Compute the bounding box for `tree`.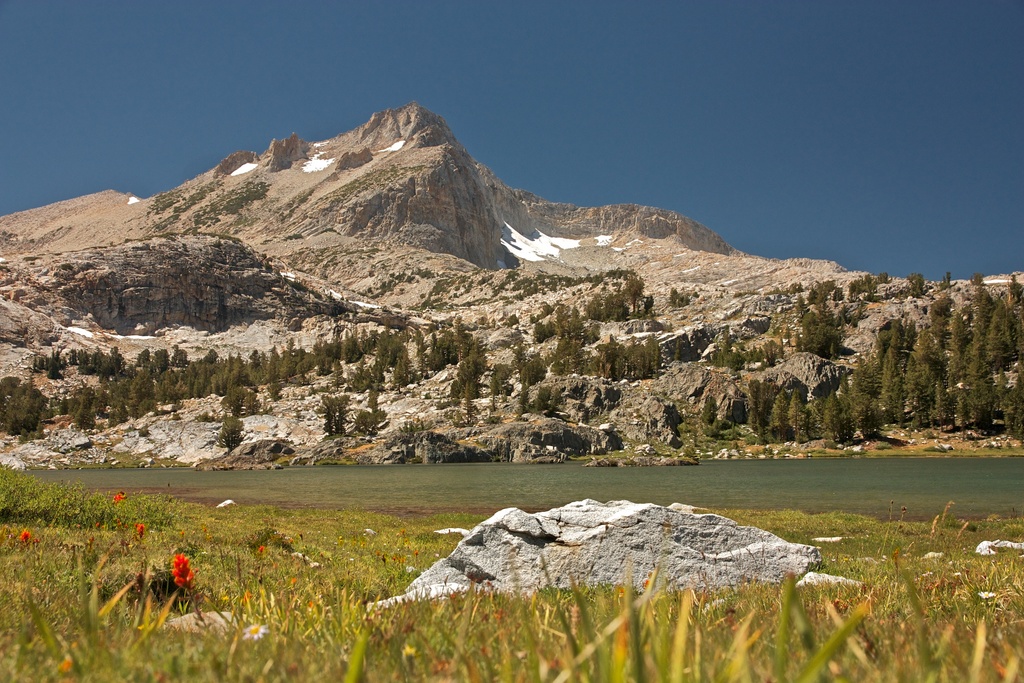
crop(218, 412, 247, 450).
